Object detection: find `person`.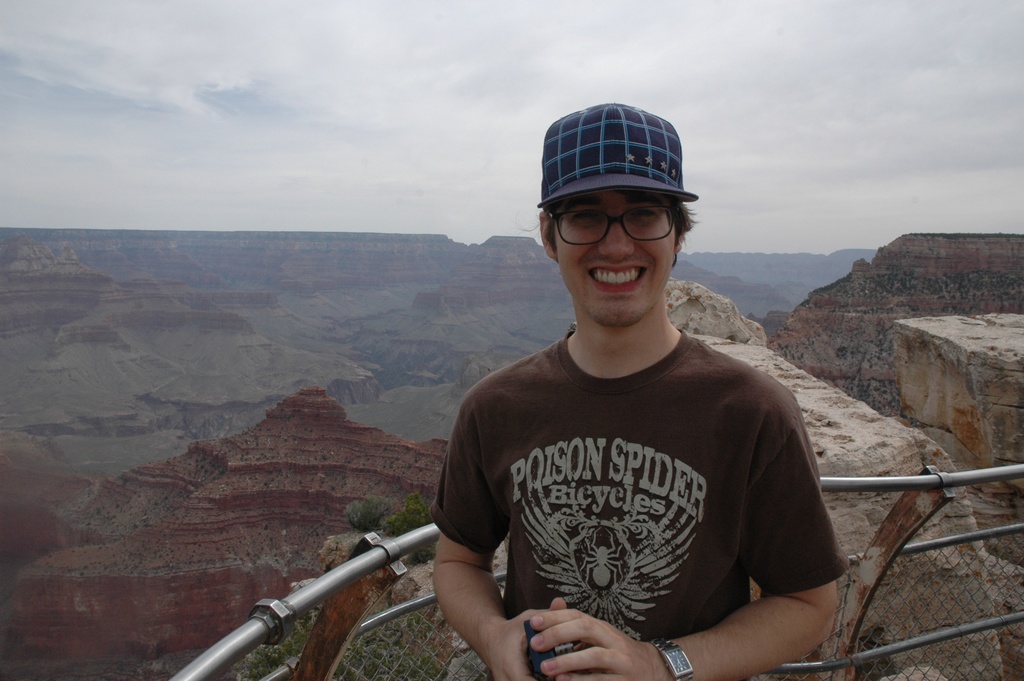
(431, 99, 852, 680).
